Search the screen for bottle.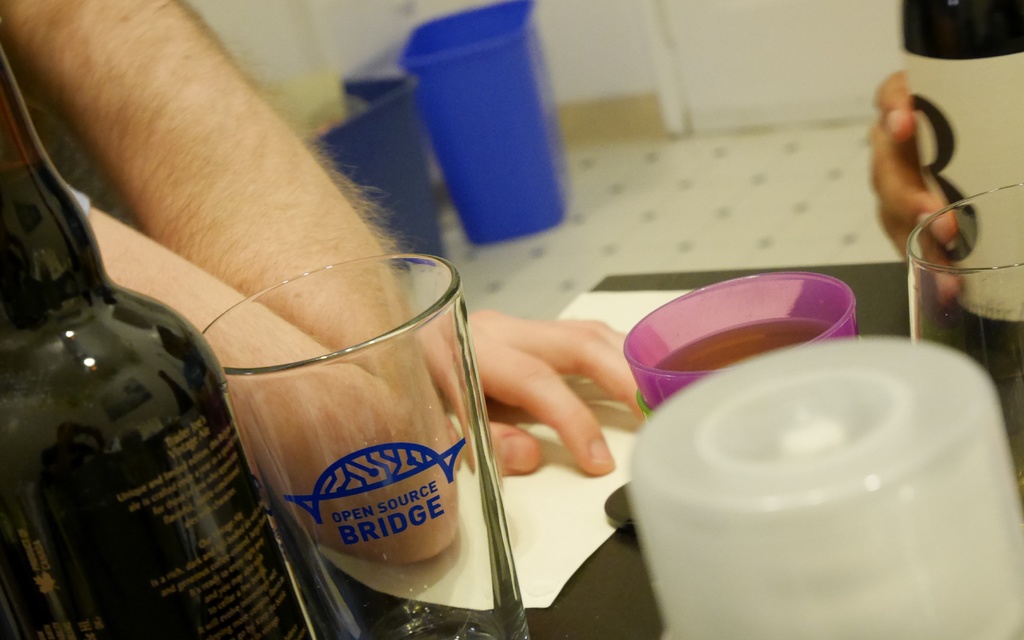
Found at (886, 0, 1023, 429).
